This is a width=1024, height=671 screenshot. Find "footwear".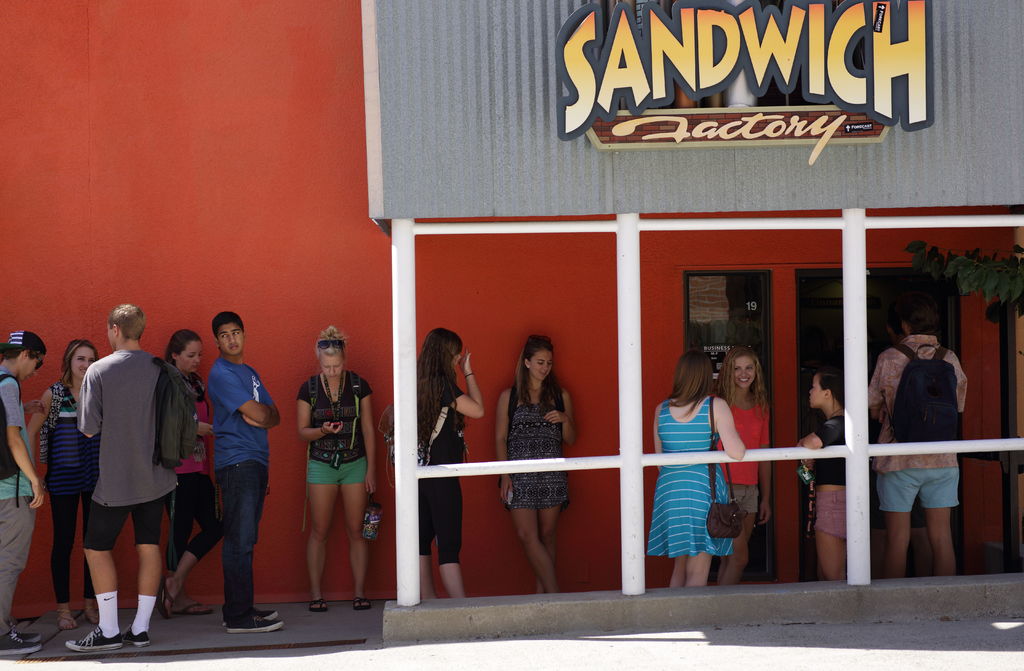
Bounding box: l=59, t=605, r=72, b=626.
